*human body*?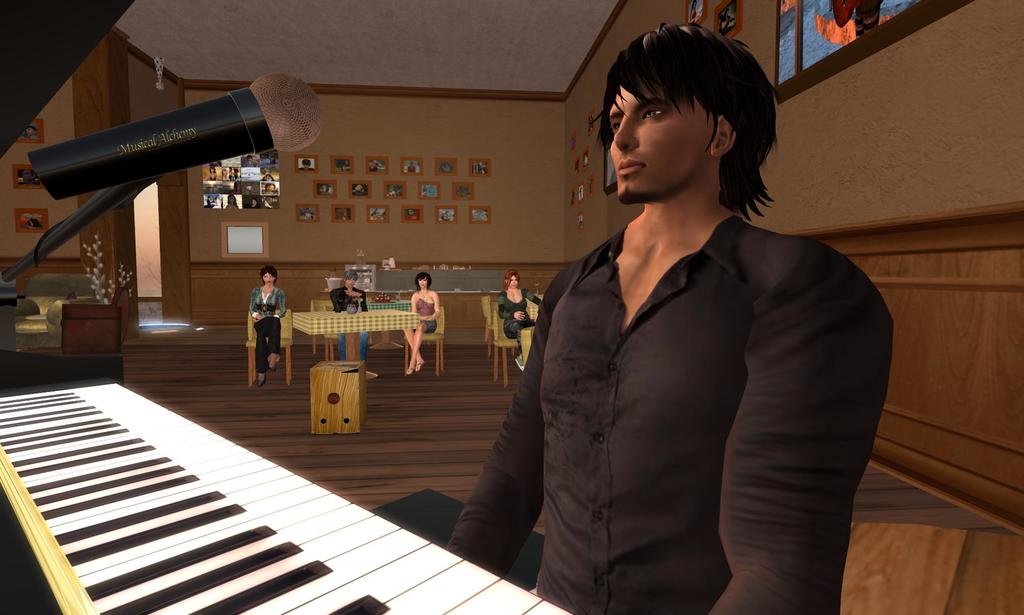
bbox=[403, 274, 440, 373]
